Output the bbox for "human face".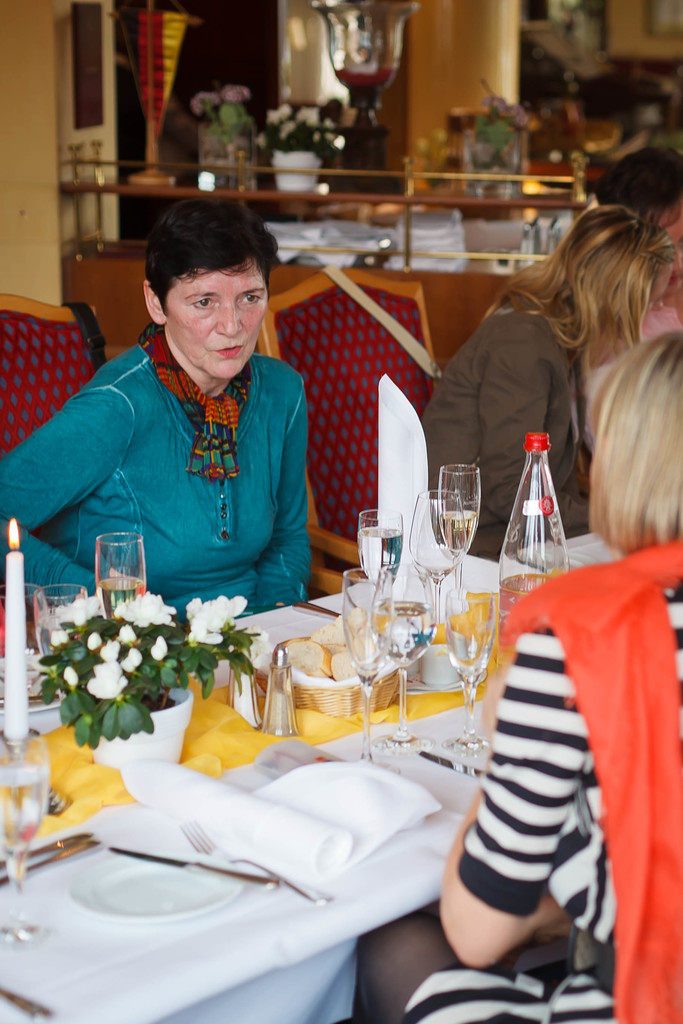
select_region(170, 269, 270, 377).
